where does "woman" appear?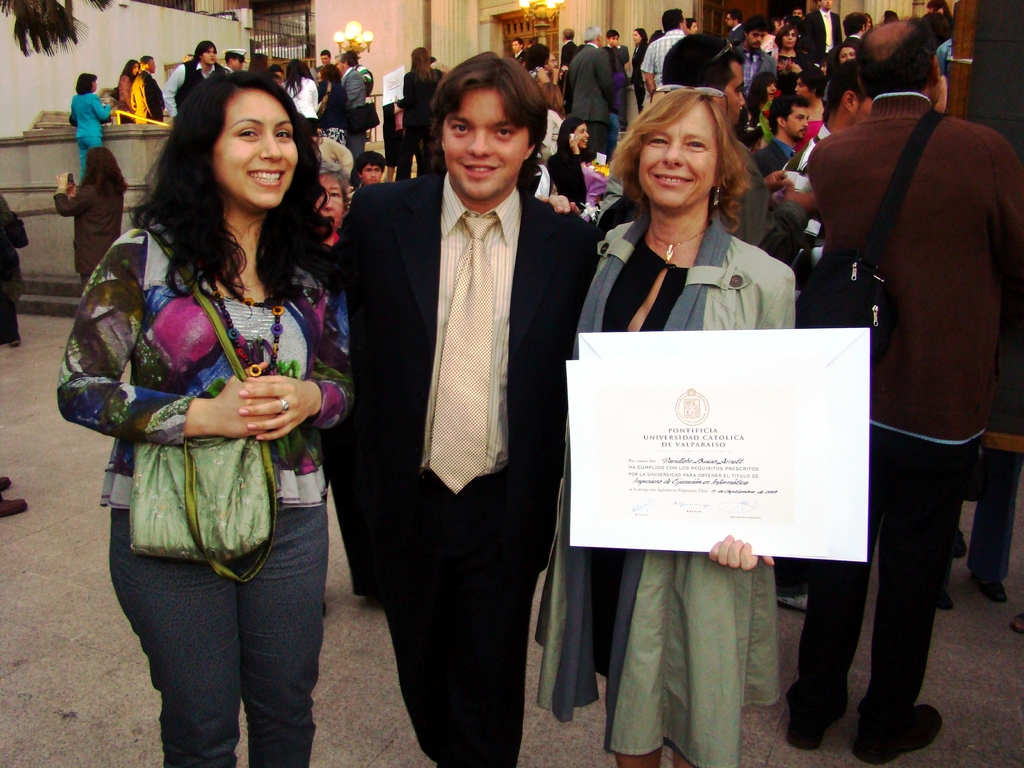
Appears at Rect(392, 42, 444, 182).
